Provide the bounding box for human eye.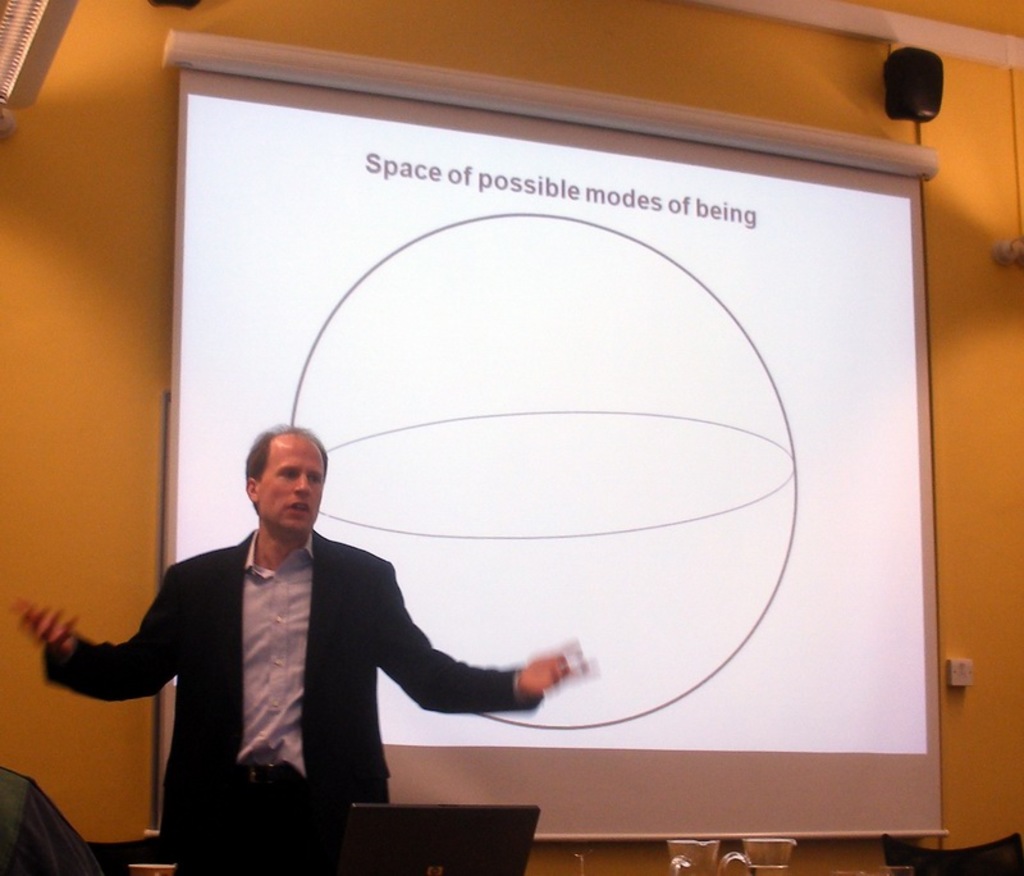
Rect(280, 461, 303, 482).
